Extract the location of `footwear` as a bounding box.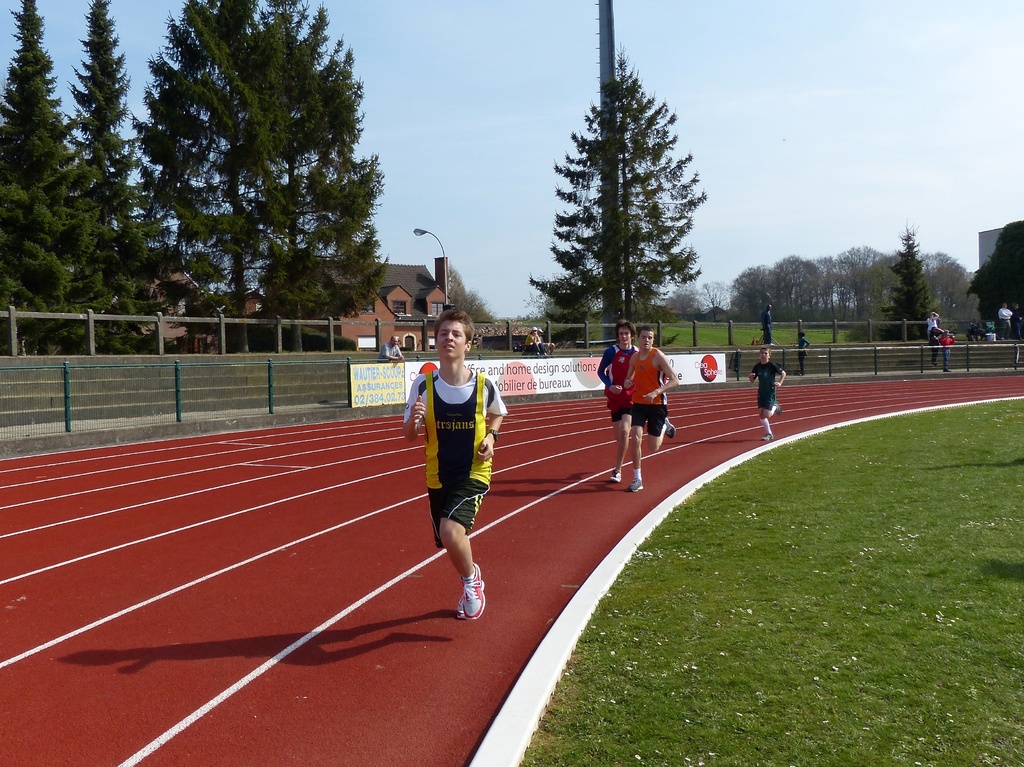
<region>664, 417, 675, 438</region>.
